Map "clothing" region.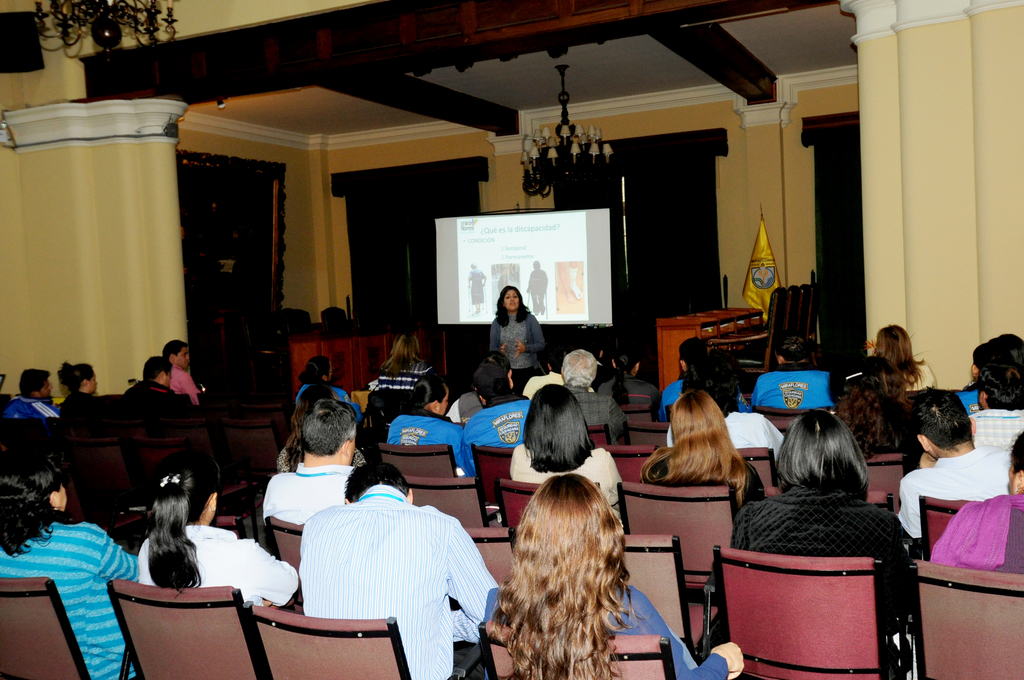
Mapped to box=[521, 366, 568, 398].
